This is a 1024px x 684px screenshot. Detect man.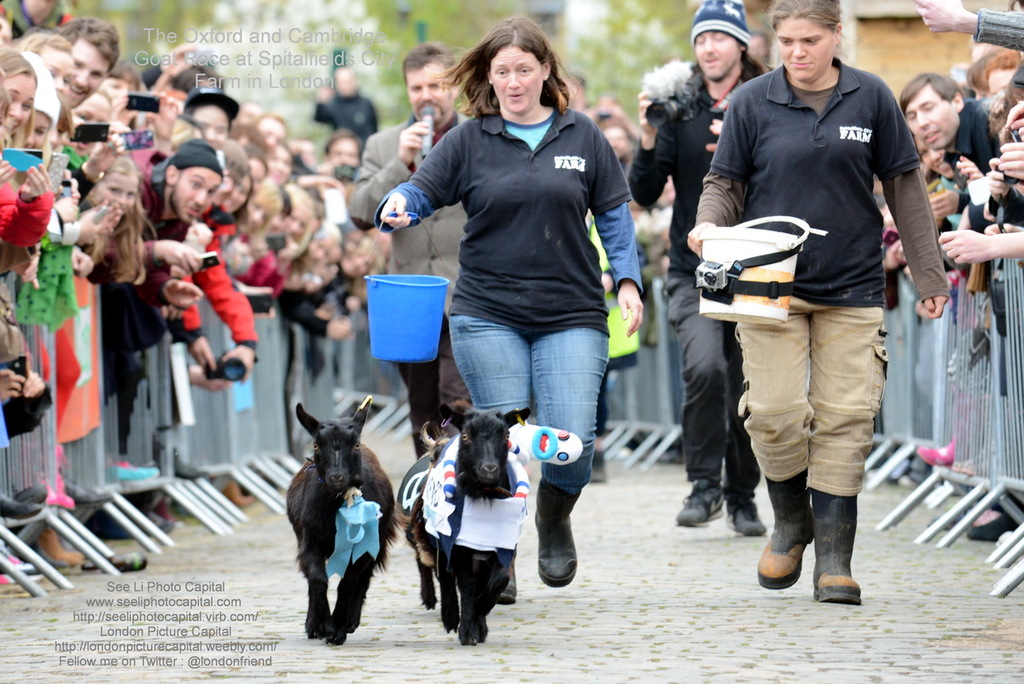
detection(310, 62, 379, 134).
